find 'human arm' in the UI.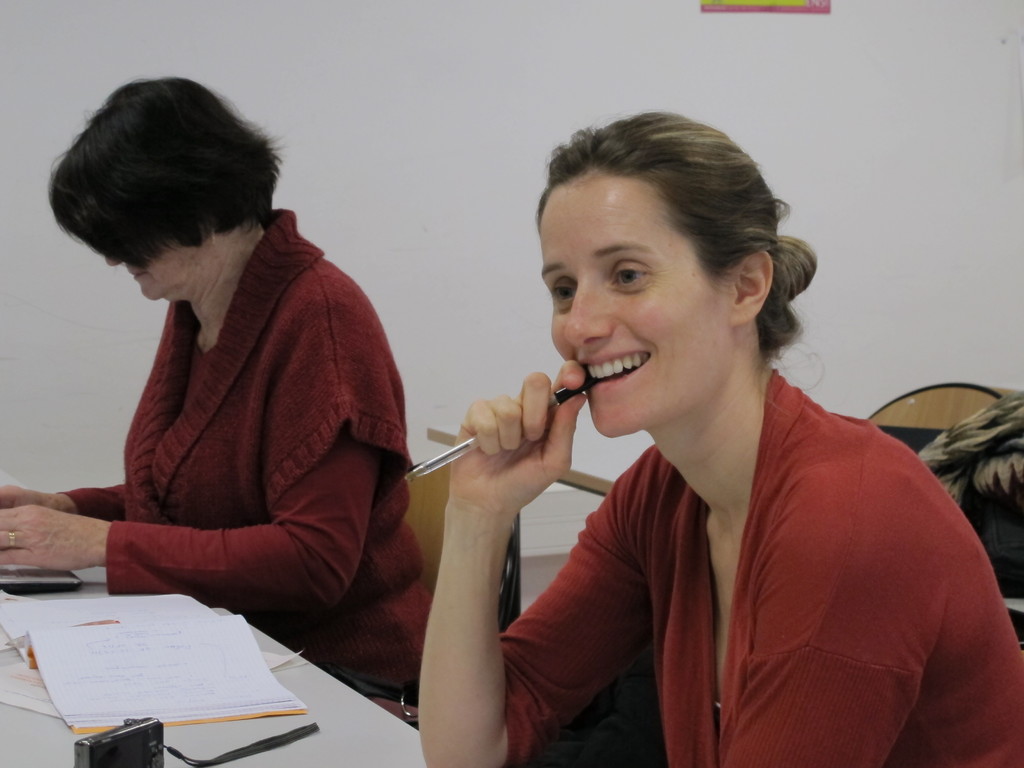
UI element at bbox=[711, 508, 957, 767].
